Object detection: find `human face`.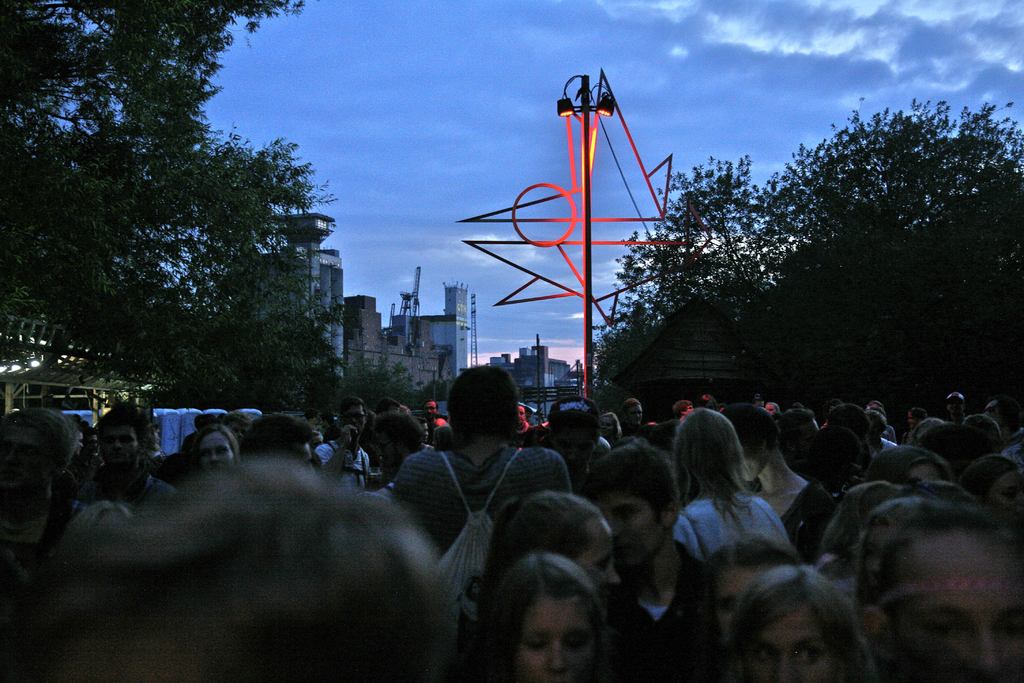
<bbox>988, 470, 1023, 509</bbox>.
